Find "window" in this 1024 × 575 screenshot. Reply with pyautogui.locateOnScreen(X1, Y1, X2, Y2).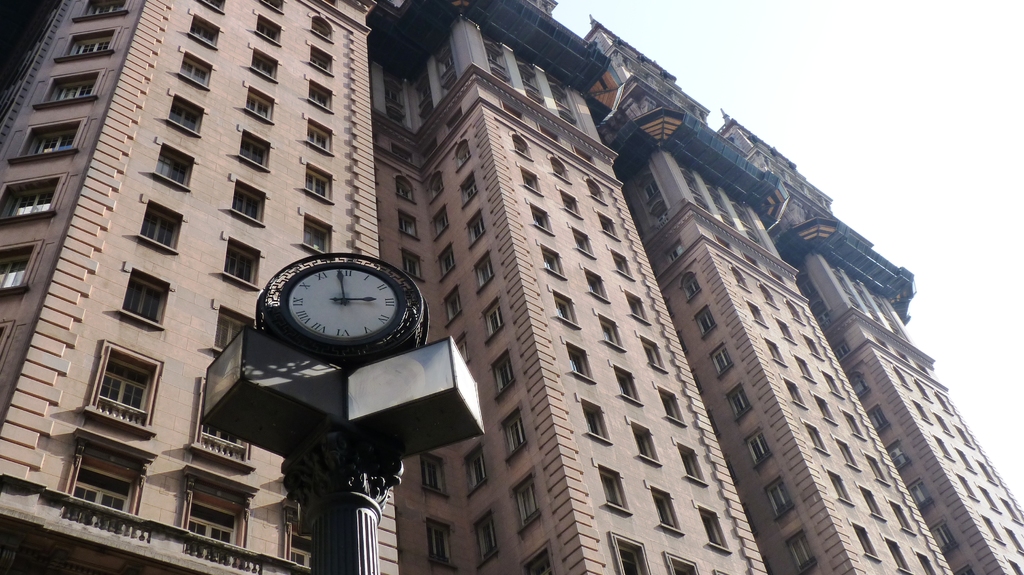
pyautogui.locateOnScreen(959, 429, 975, 446).
